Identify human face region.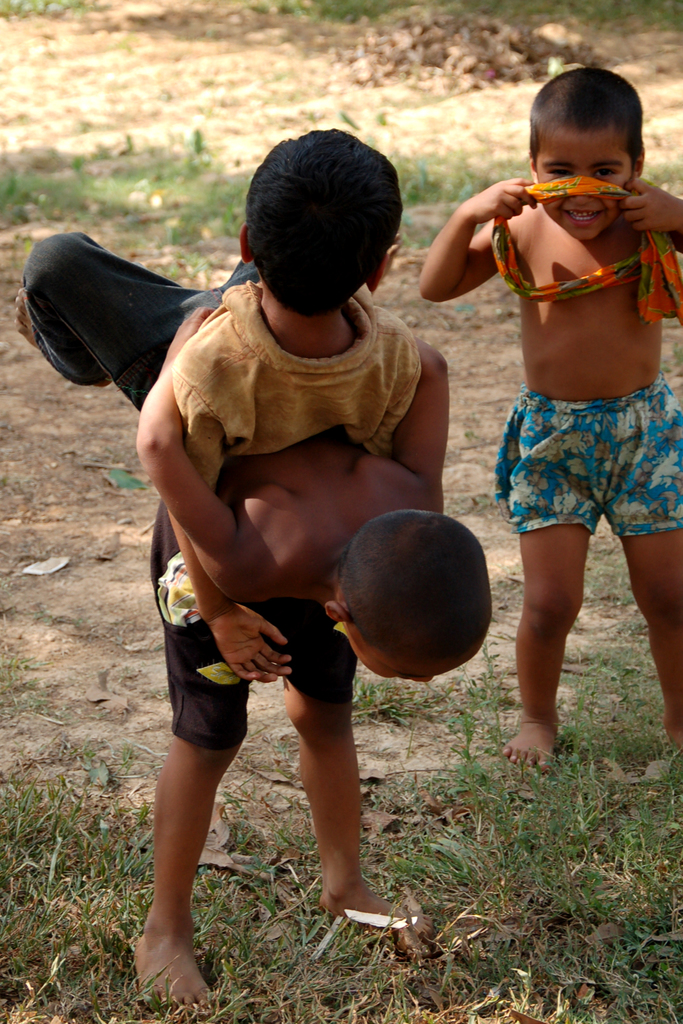
Region: locate(538, 131, 636, 239).
